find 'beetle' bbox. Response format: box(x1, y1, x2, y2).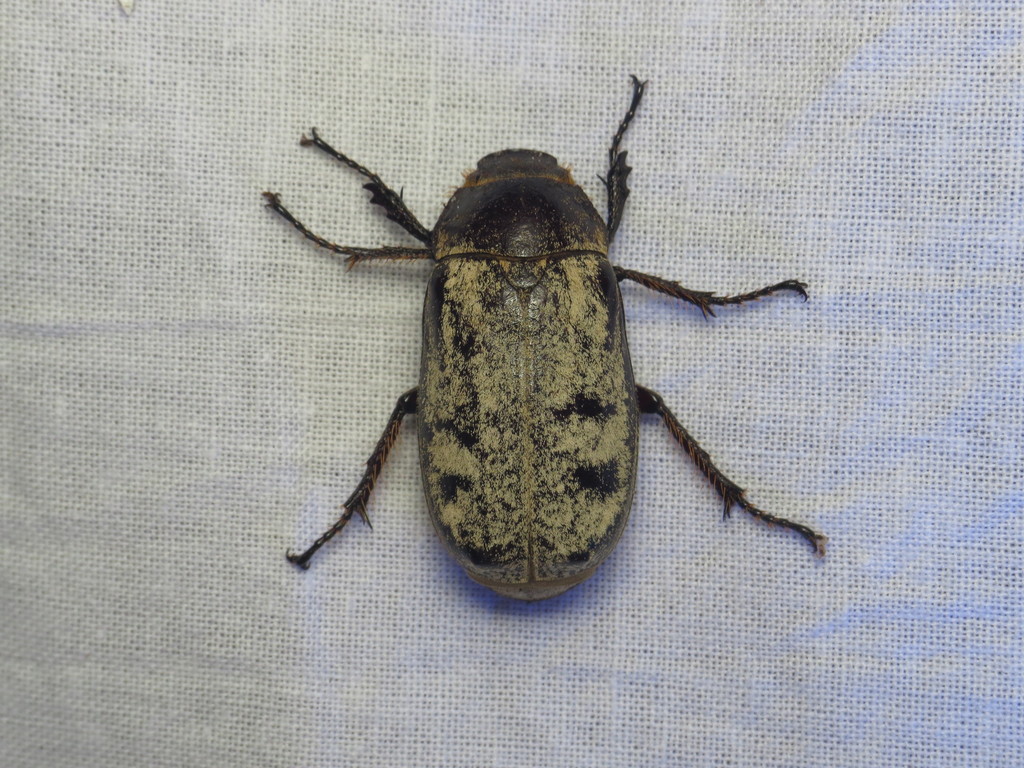
box(232, 84, 840, 632).
